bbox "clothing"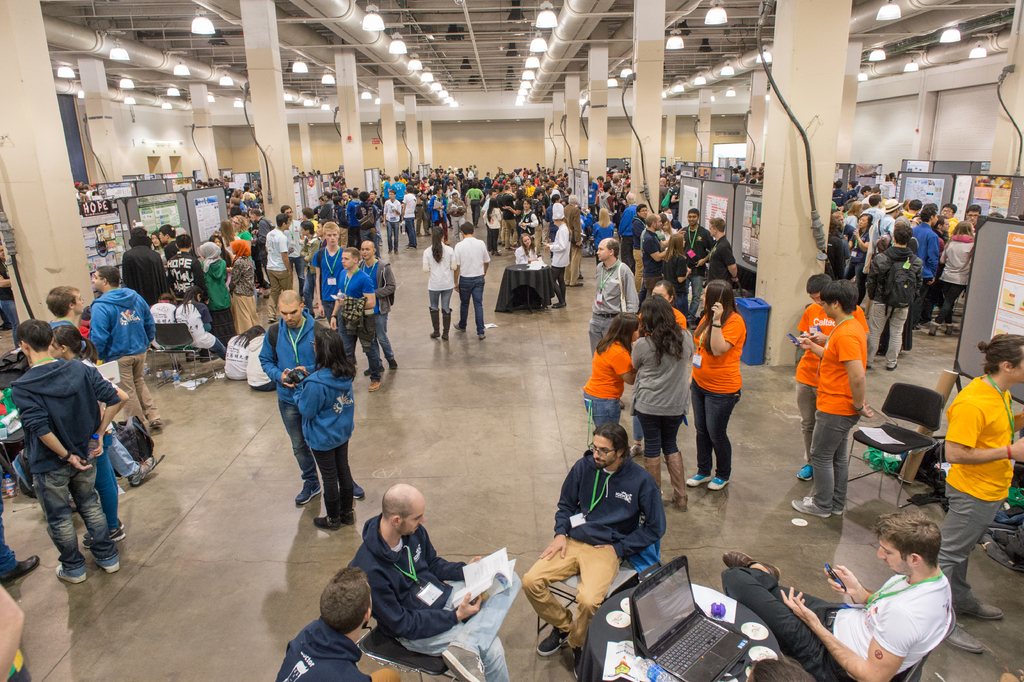
<region>259, 322, 320, 490</region>
